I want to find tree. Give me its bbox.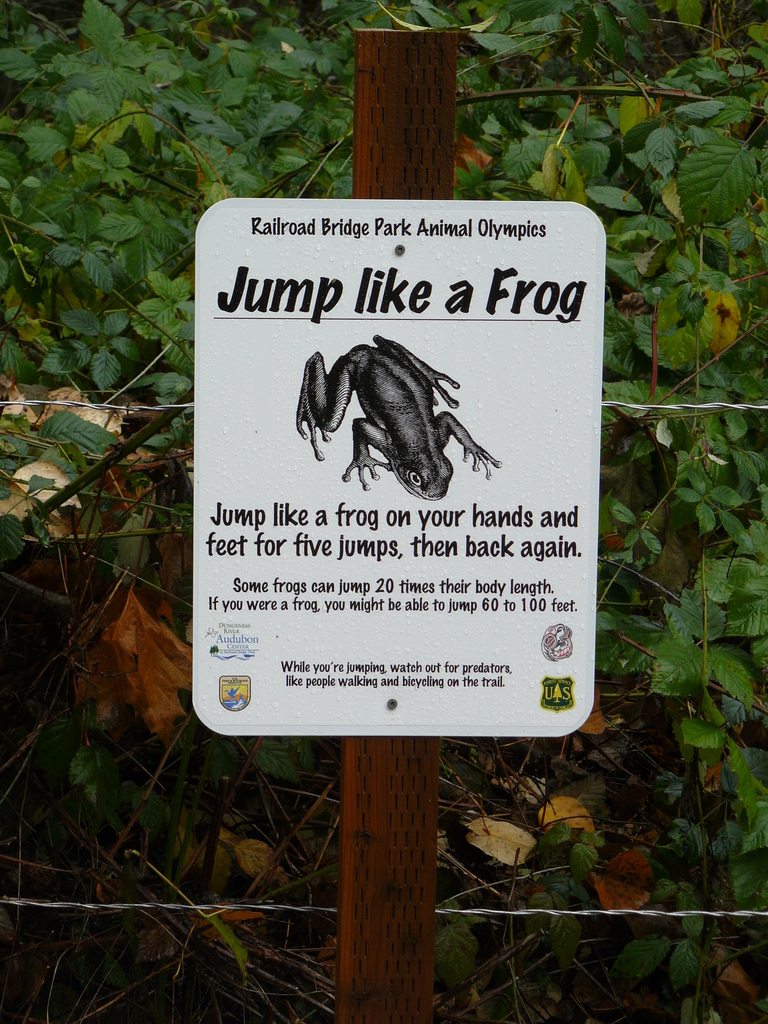
(left=0, top=0, right=767, bottom=1023).
